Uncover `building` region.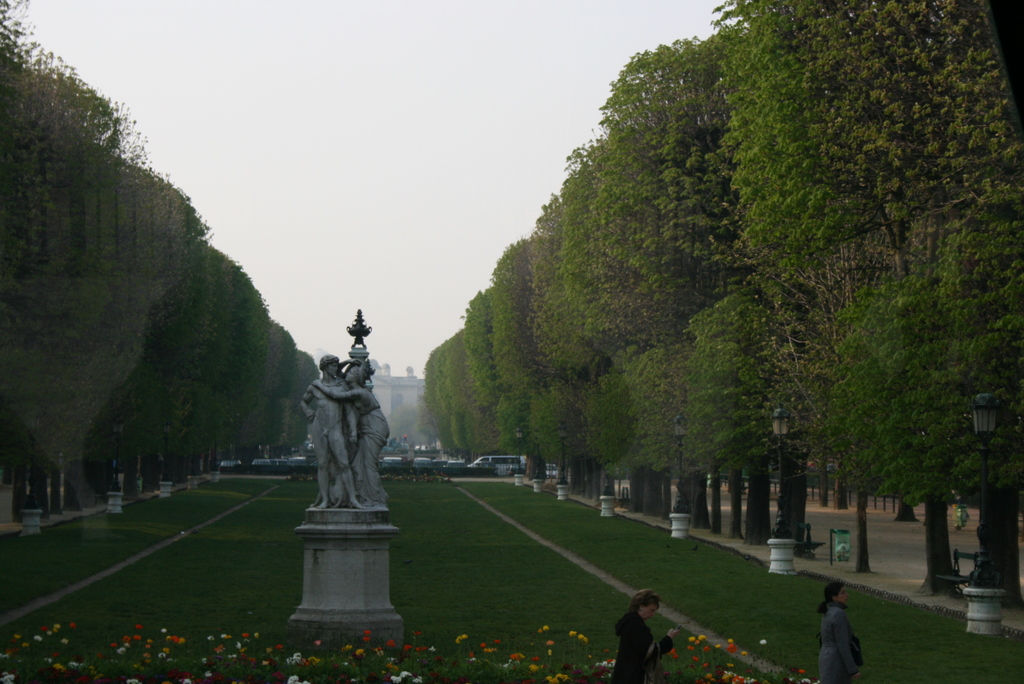
Uncovered: crop(365, 360, 430, 448).
